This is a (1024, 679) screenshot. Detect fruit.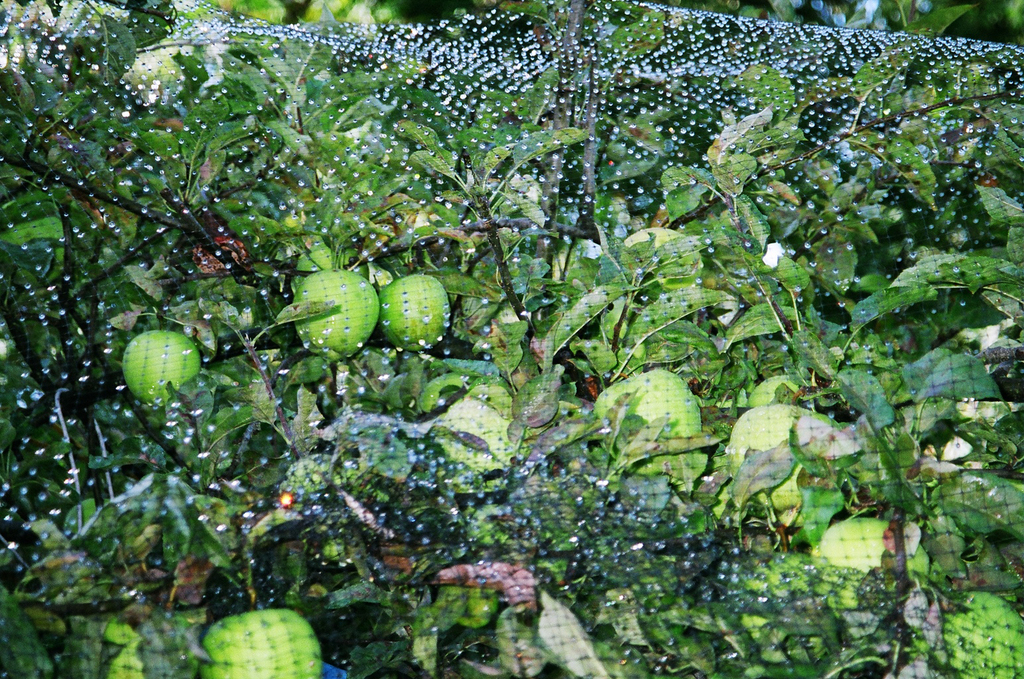
bbox(200, 606, 327, 678).
